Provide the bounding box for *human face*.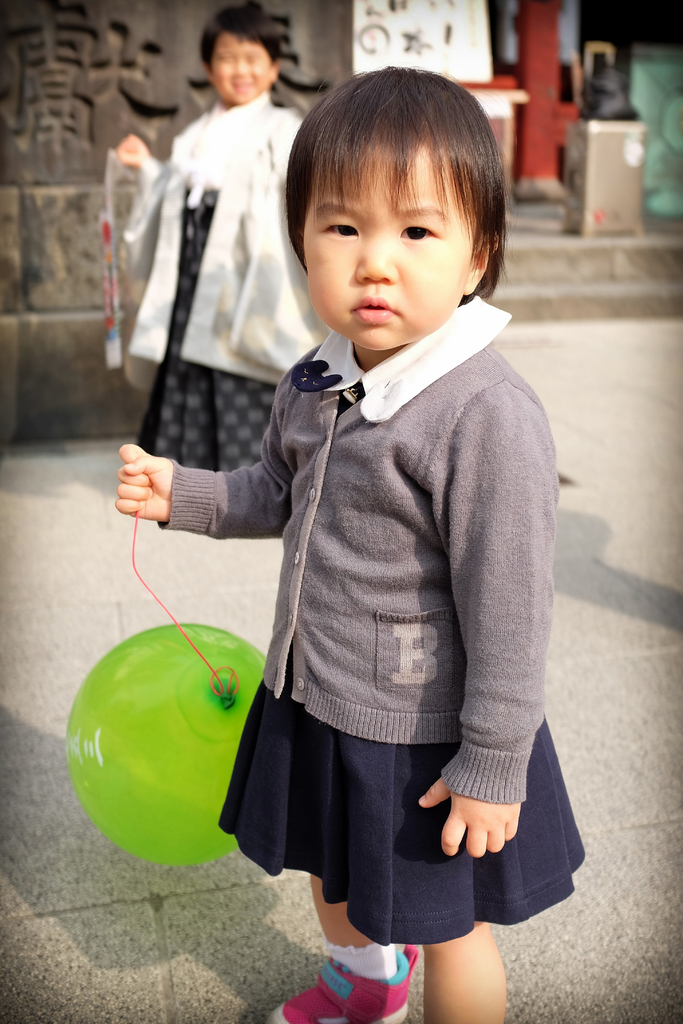
x1=206 y1=25 x2=271 y2=106.
